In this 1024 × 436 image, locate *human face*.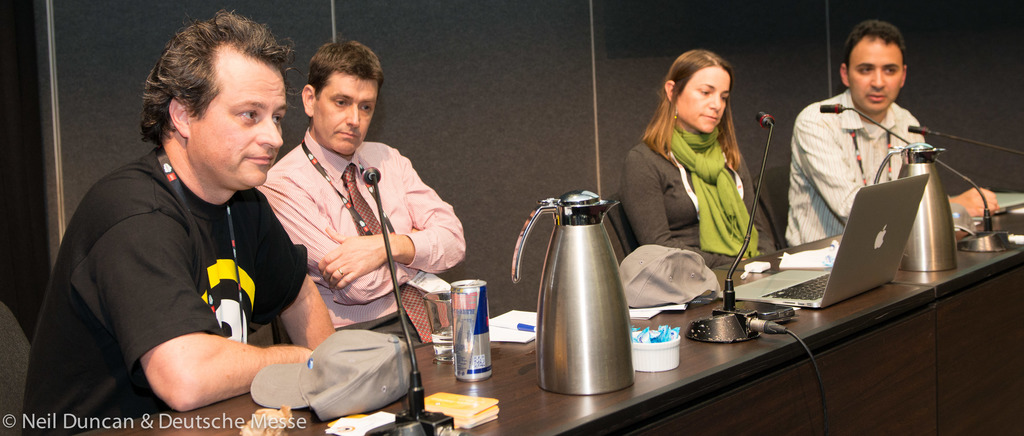
Bounding box: <region>195, 37, 287, 201</region>.
